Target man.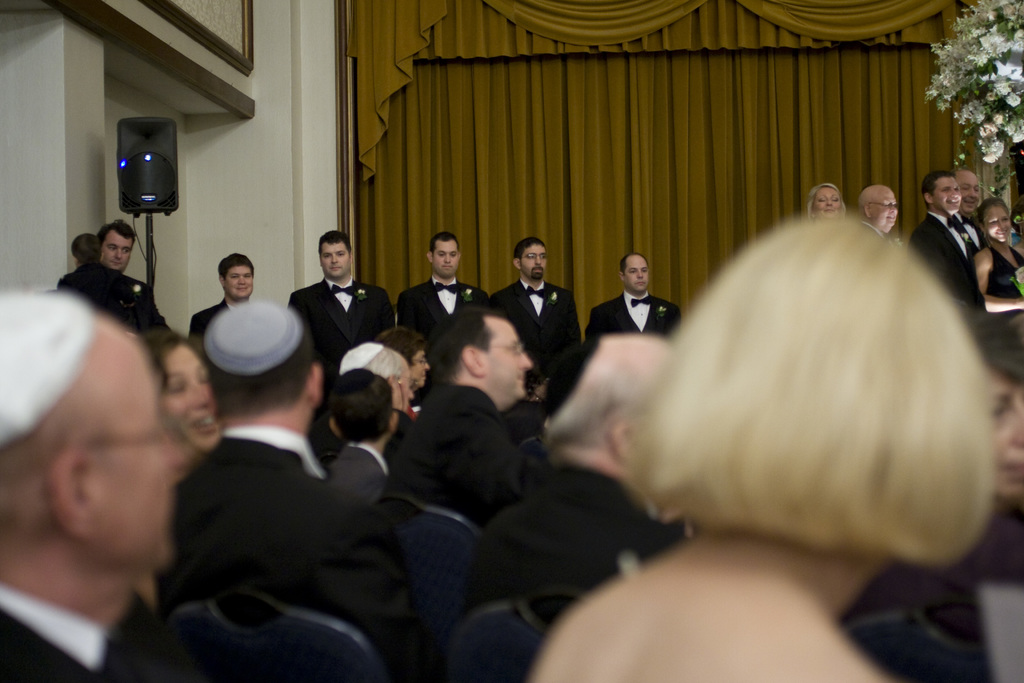
Target region: region(156, 300, 410, 682).
